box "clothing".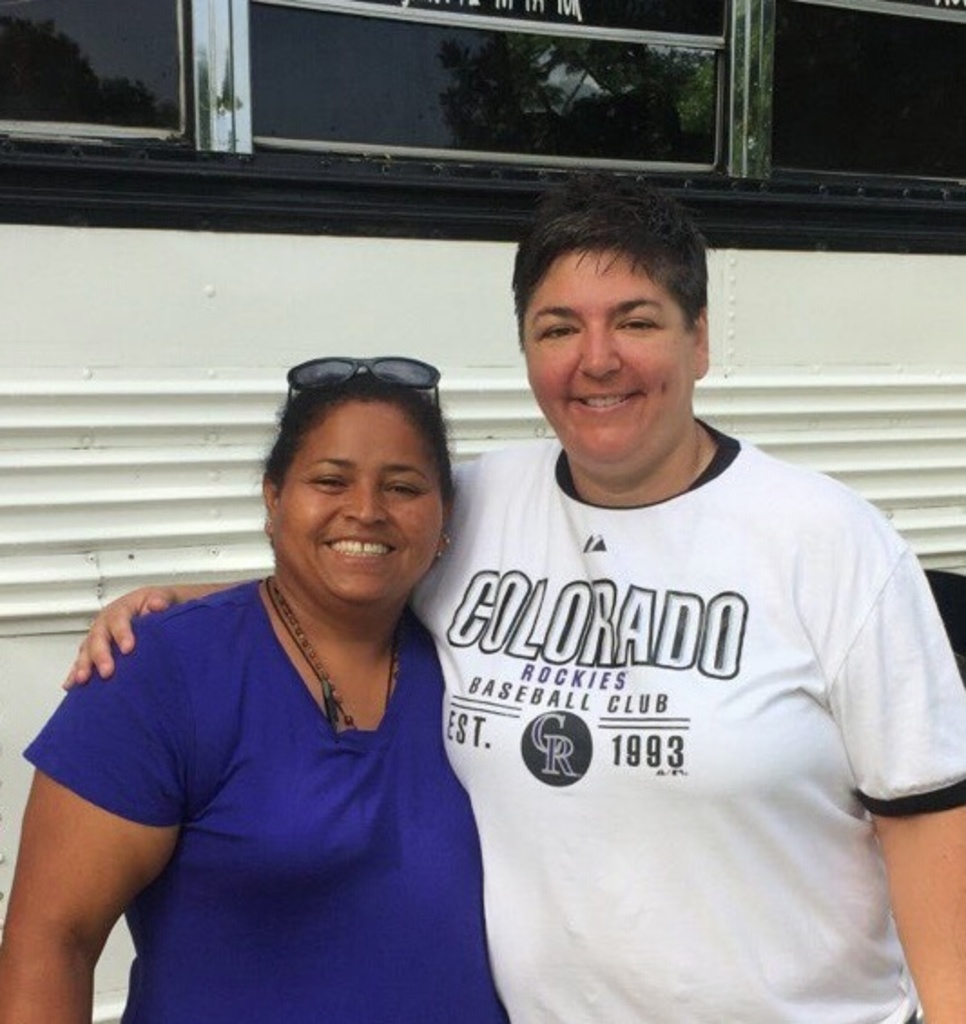
404,364,965,1011.
